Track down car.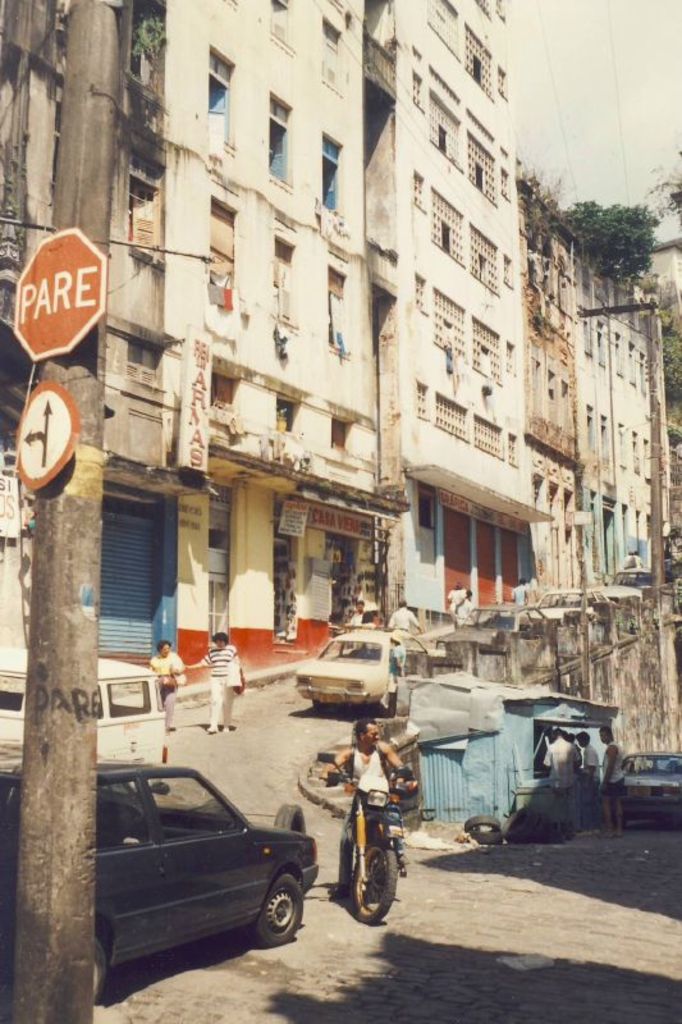
Tracked to bbox(534, 594, 596, 630).
